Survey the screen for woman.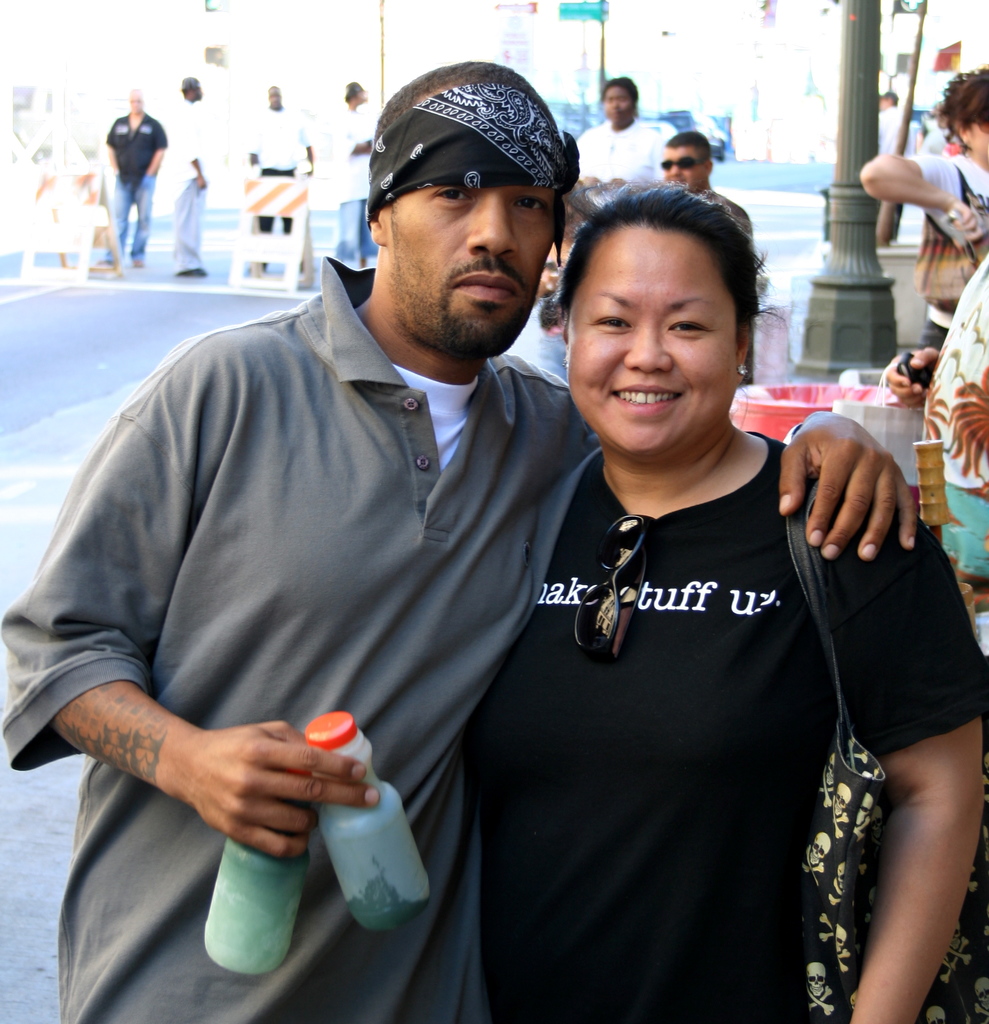
Survey found: [left=856, top=68, right=988, bottom=349].
